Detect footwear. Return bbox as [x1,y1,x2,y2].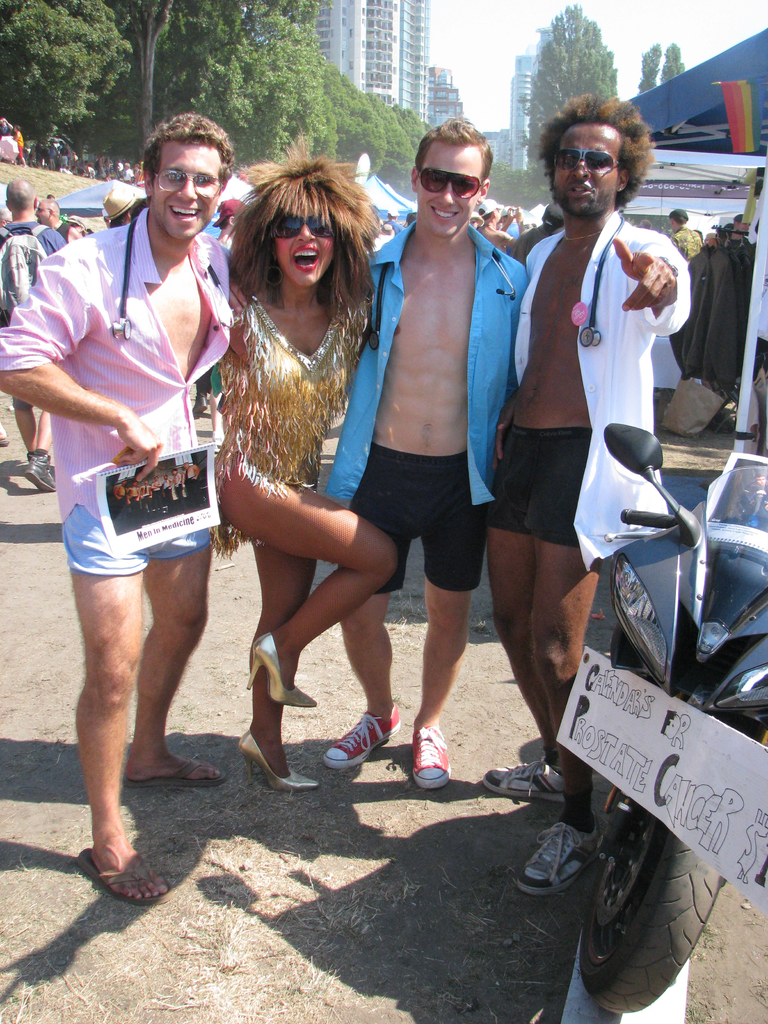
[244,633,318,706].
